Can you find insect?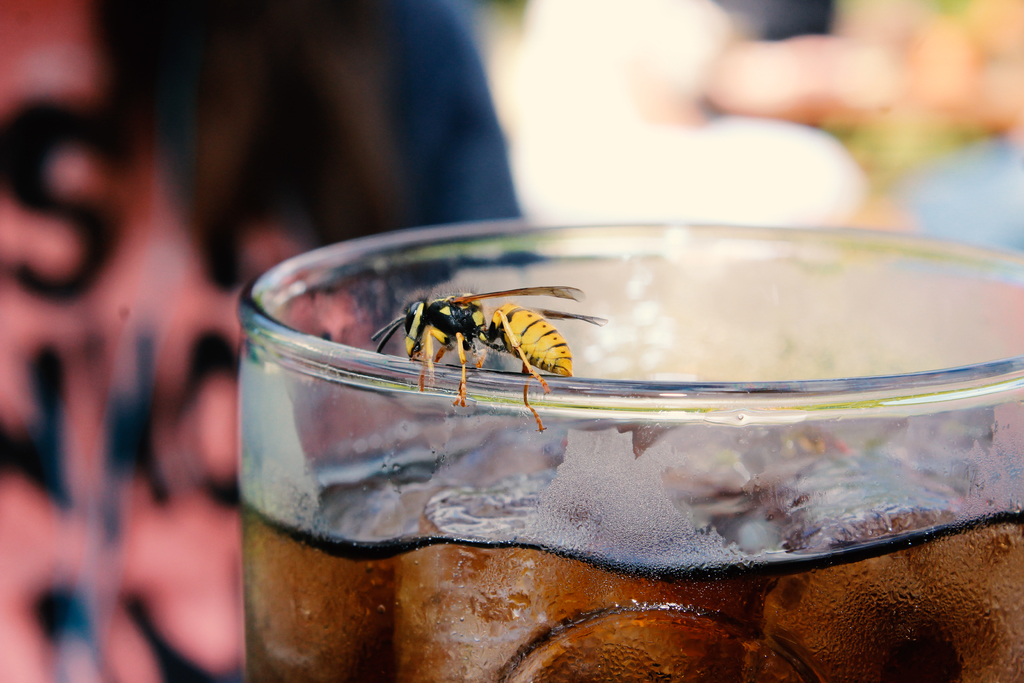
Yes, bounding box: [x1=372, y1=285, x2=608, y2=432].
